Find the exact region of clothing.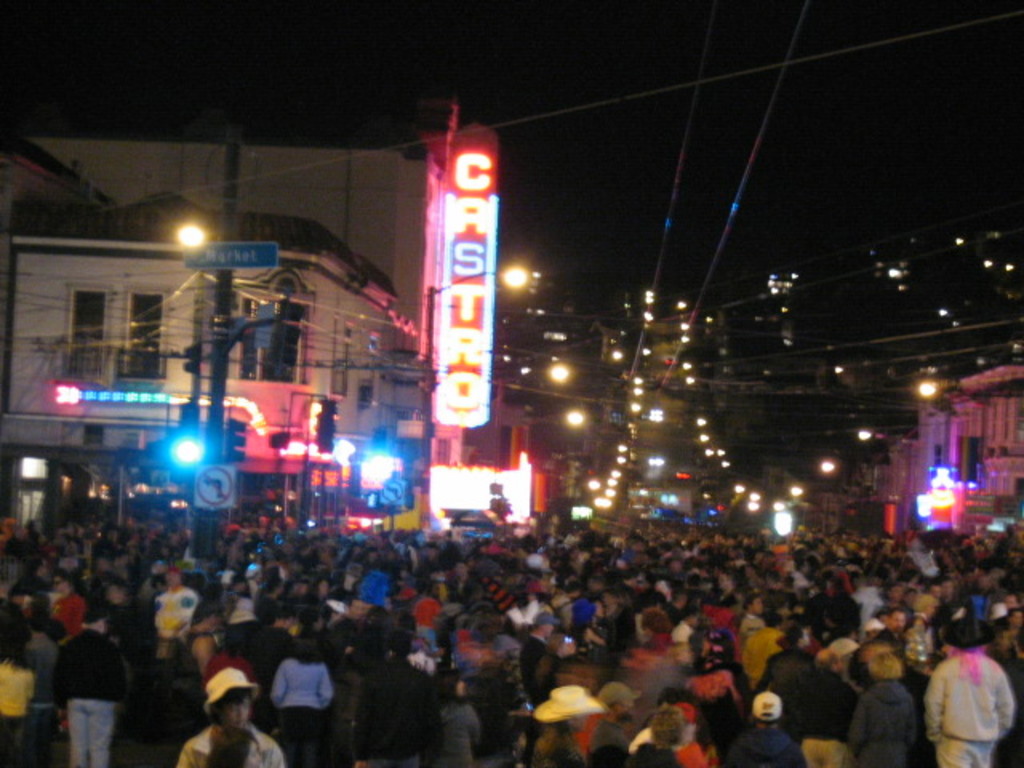
Exact region: pyautogui.locateOnScreen(554, 594, 574, 643).
